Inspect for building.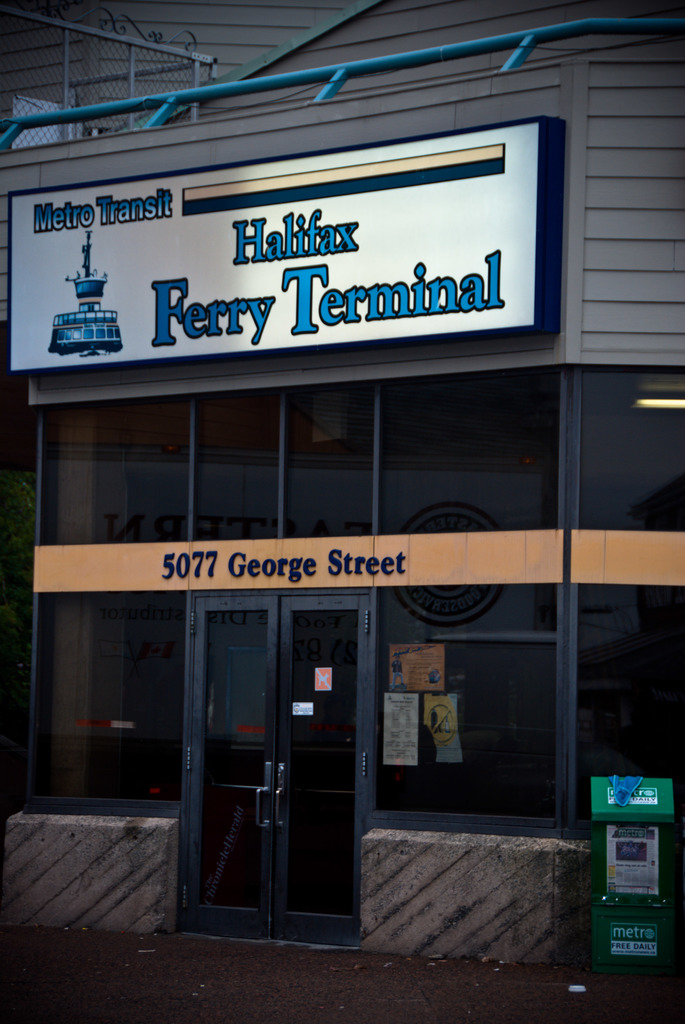
Inspection: <box>0,0,684,1023</box>.
